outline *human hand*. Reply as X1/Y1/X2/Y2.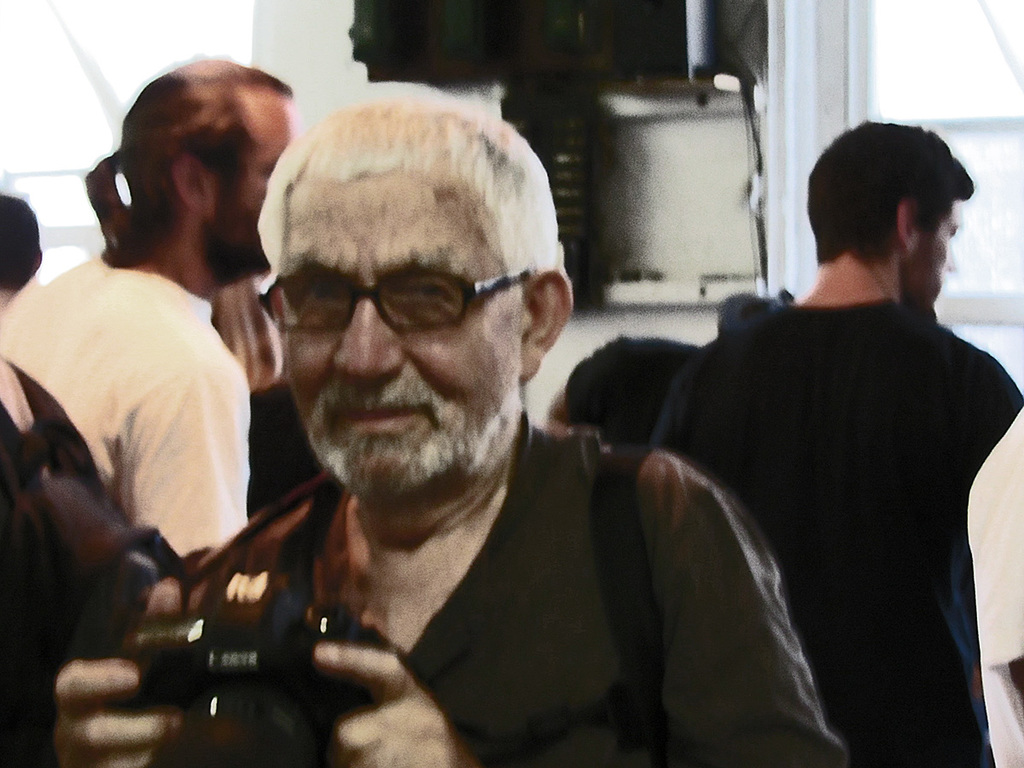
311/642/472/767.
